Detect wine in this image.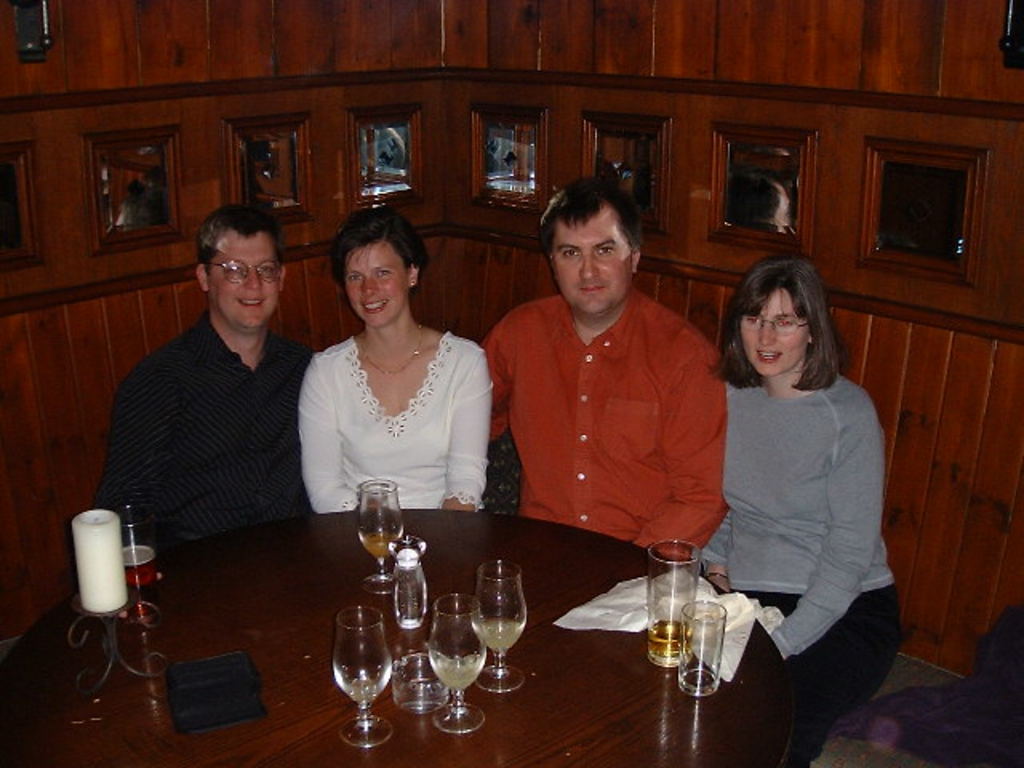
Detection: (421, 594, 488, 723).
